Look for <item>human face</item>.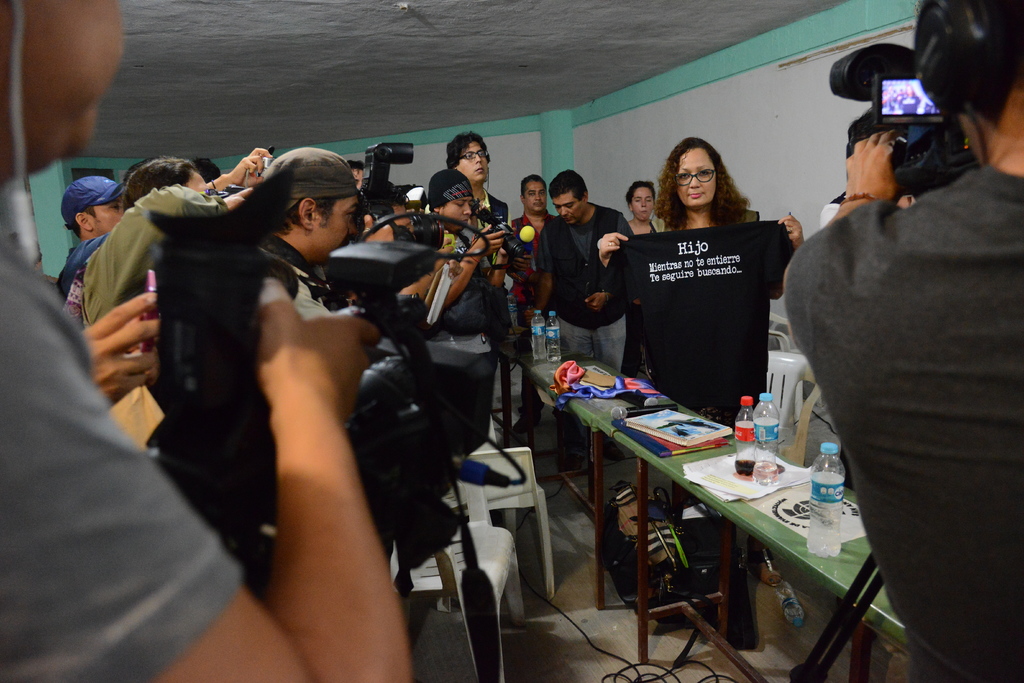
Found: 673, 143, 713, 211.
